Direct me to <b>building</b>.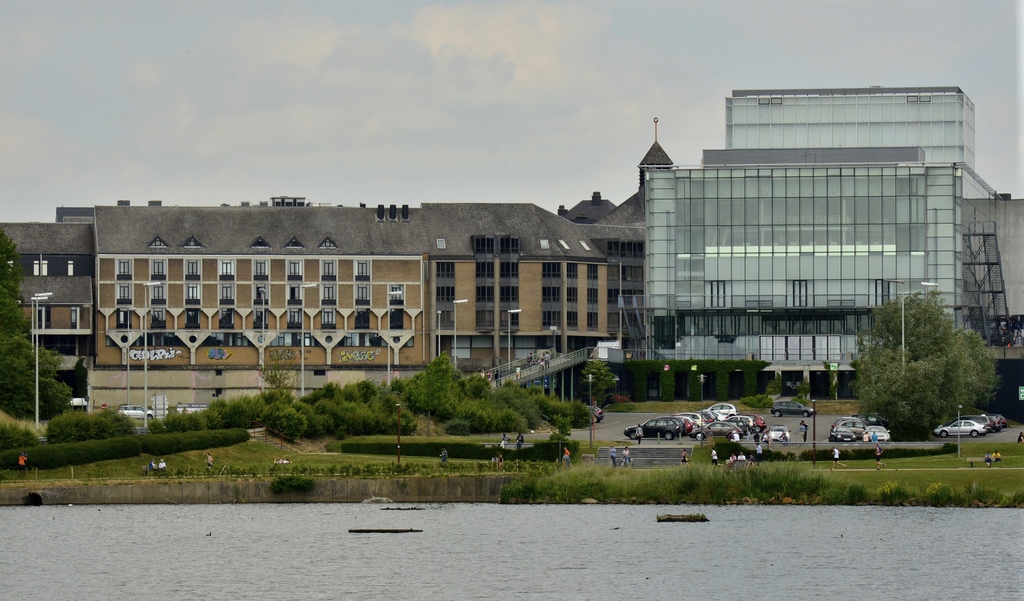
Direction: bbox(0, 220, 93, 406).
